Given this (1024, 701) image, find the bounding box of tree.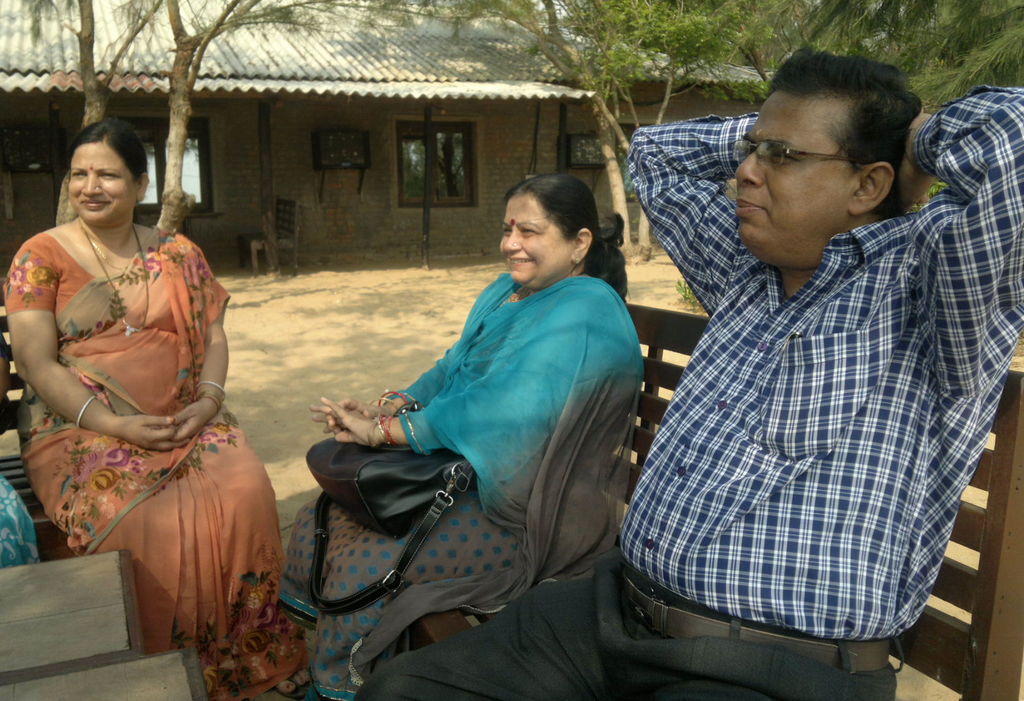
111 0 484 239.
